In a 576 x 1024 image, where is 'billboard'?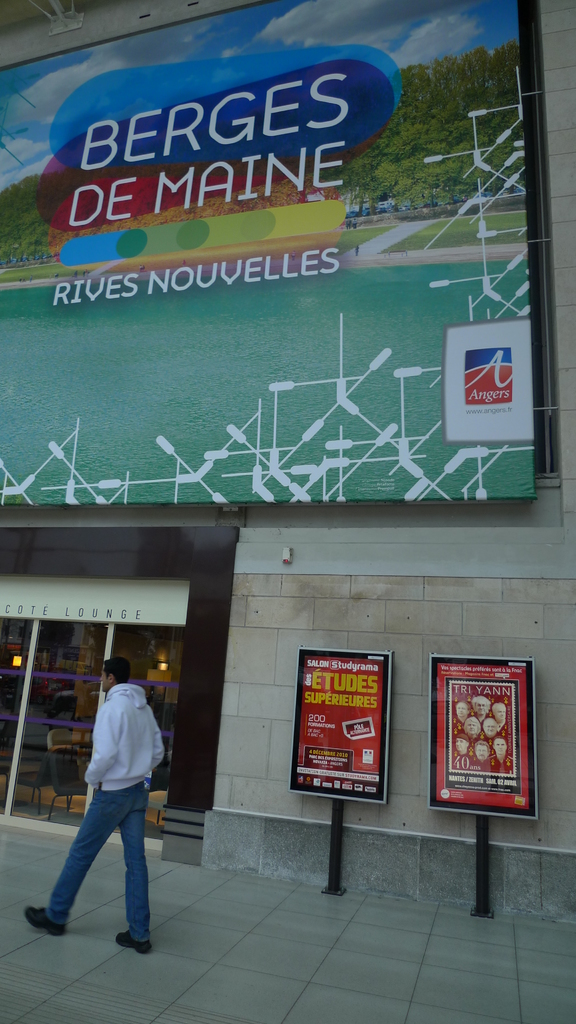
285/646/394/808.
